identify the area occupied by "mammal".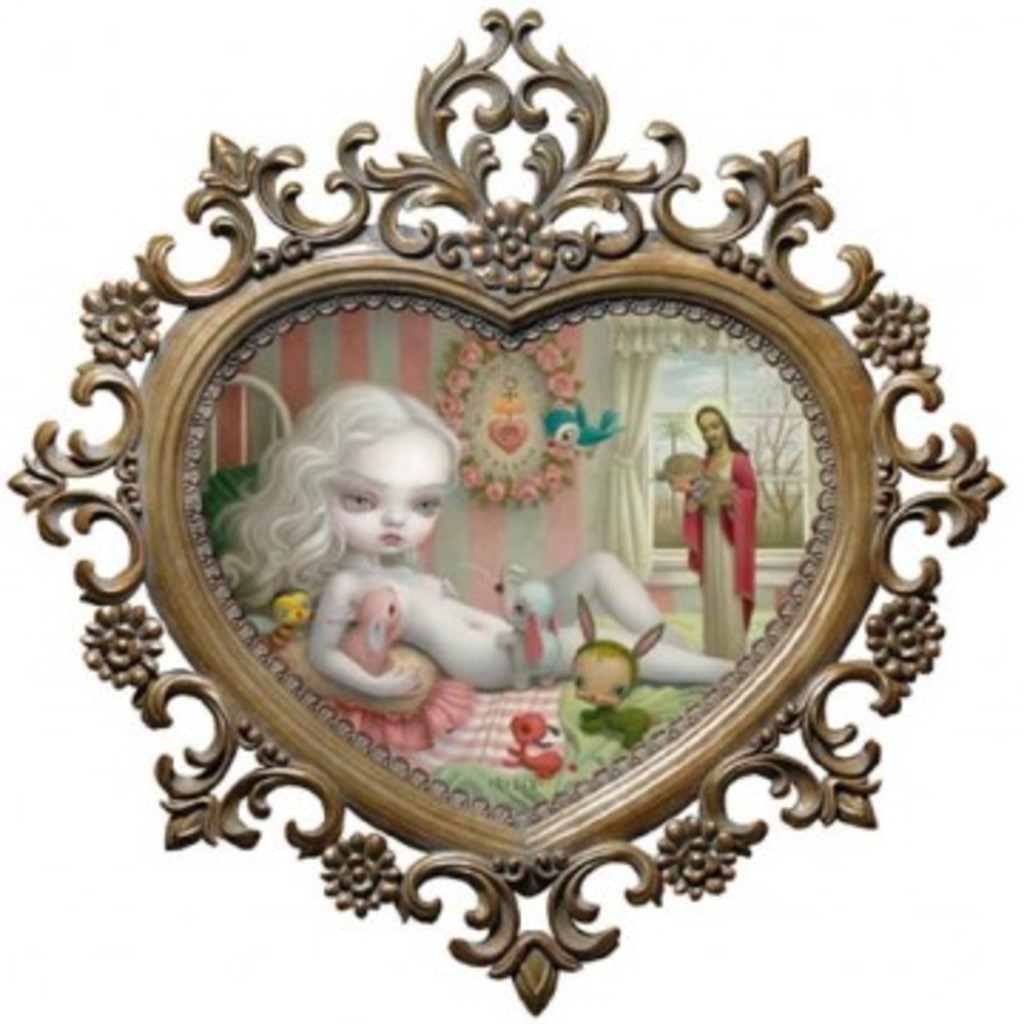
Area: (left=498, top=566, right=549, bottom=691).
